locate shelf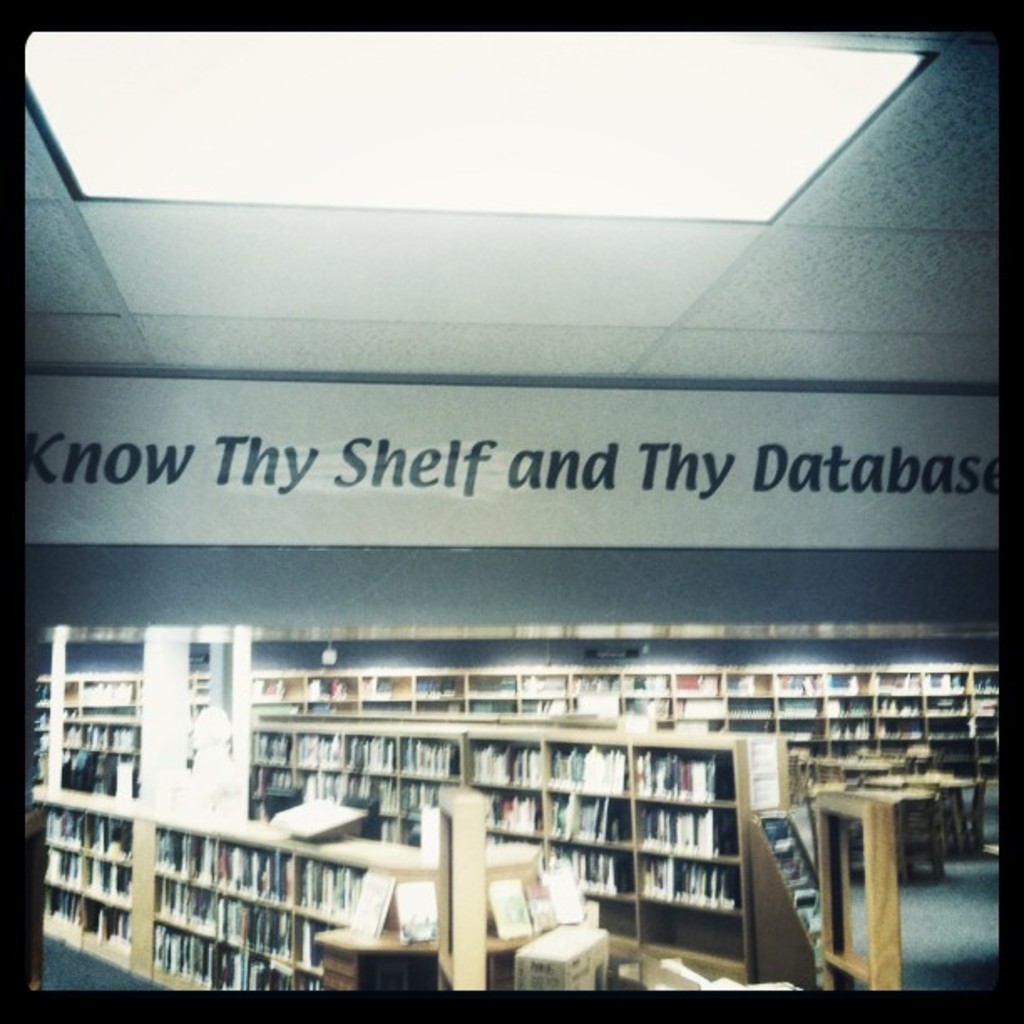
[820, 696, 873, 719]
